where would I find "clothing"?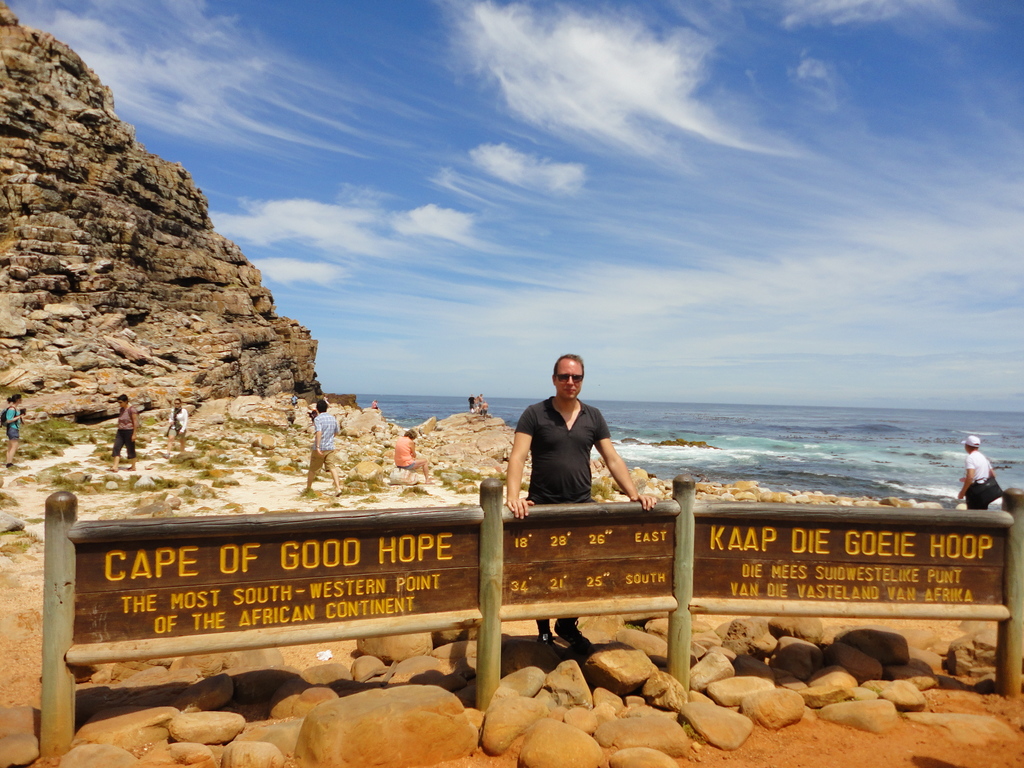
At bbox=(165, 409, 186, 435).
